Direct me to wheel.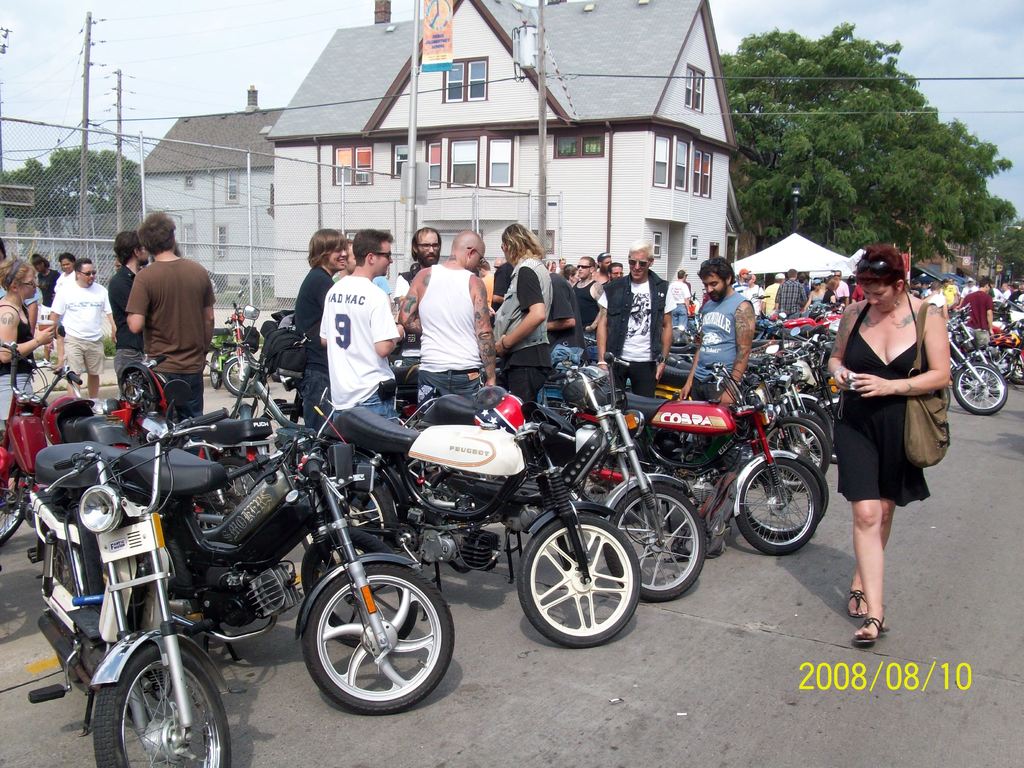
Direction: [left=0, top=464, right=36, bottom=548].
